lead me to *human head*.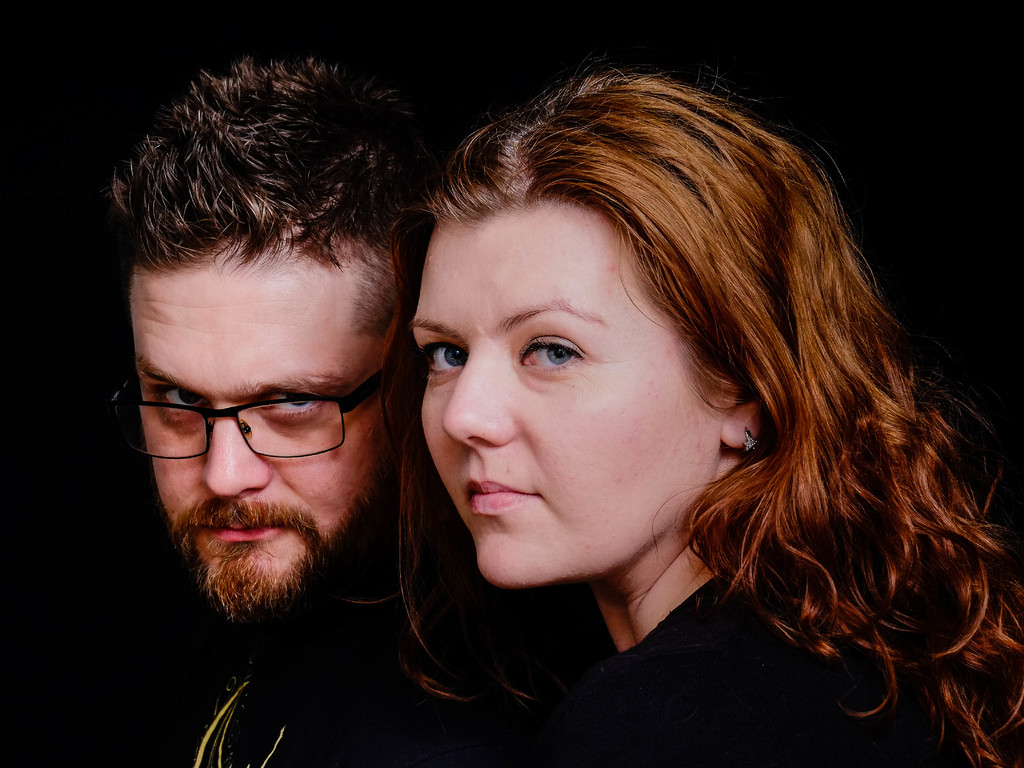
Lead to [x1=388, y1=67, x2=842, y2=557].
